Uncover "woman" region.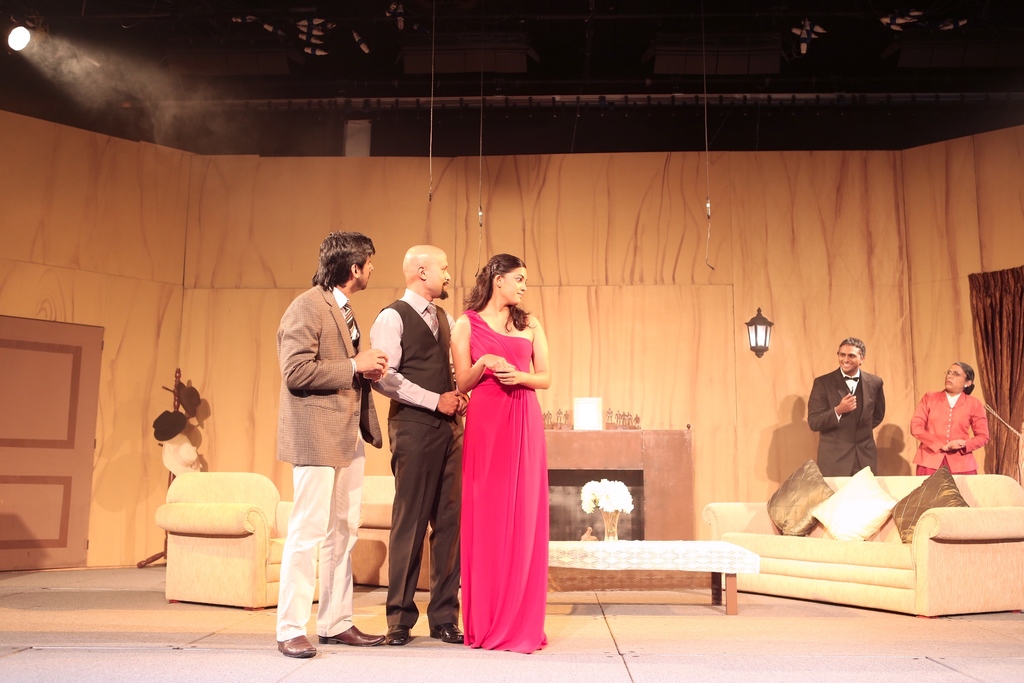
Uncovered: <box>449,258,558,655</box>.
